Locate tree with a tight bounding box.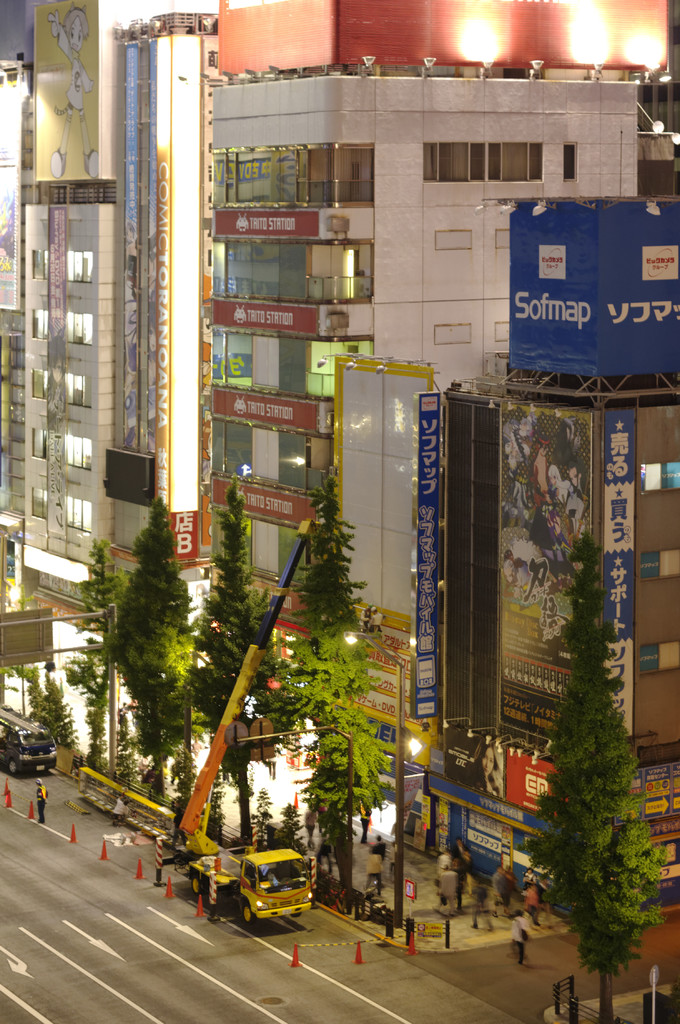
77:532:120:812.
